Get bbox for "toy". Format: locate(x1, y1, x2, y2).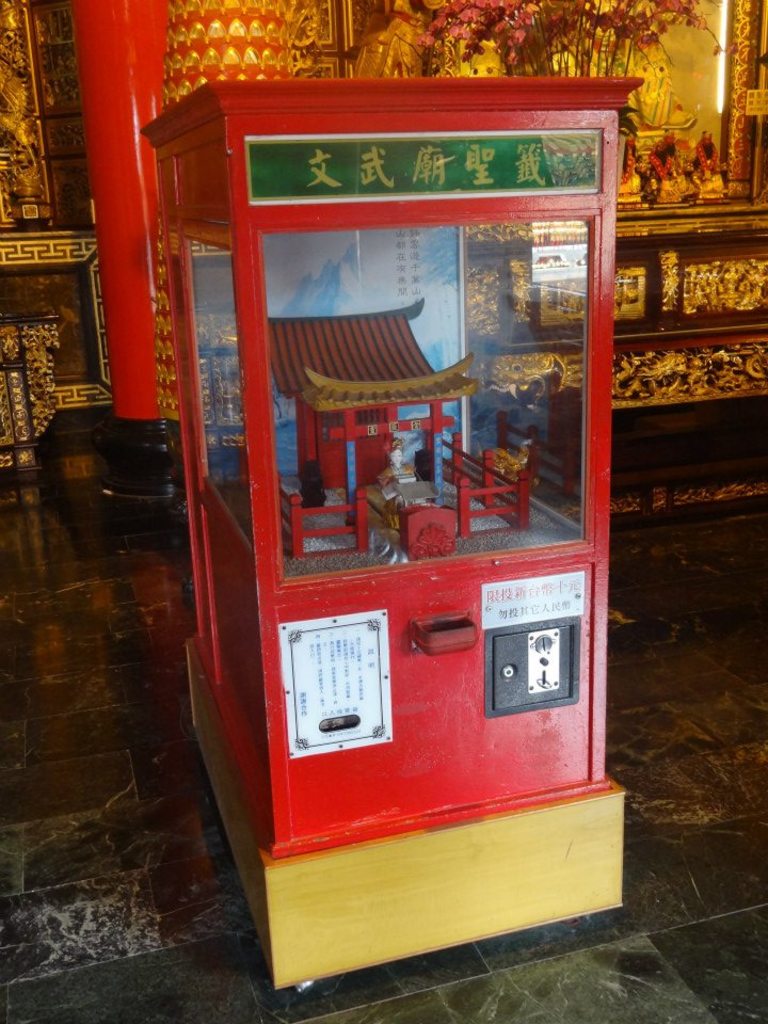
locate(243, 298, 529, 562).
